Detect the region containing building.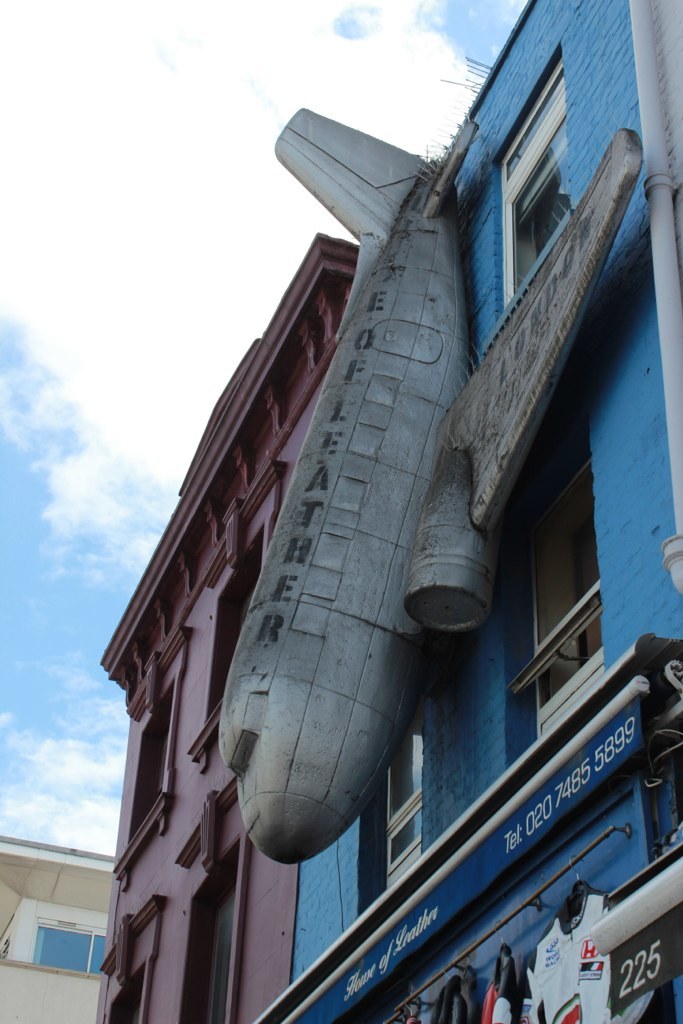
region(0, 833, 117, 1023).
